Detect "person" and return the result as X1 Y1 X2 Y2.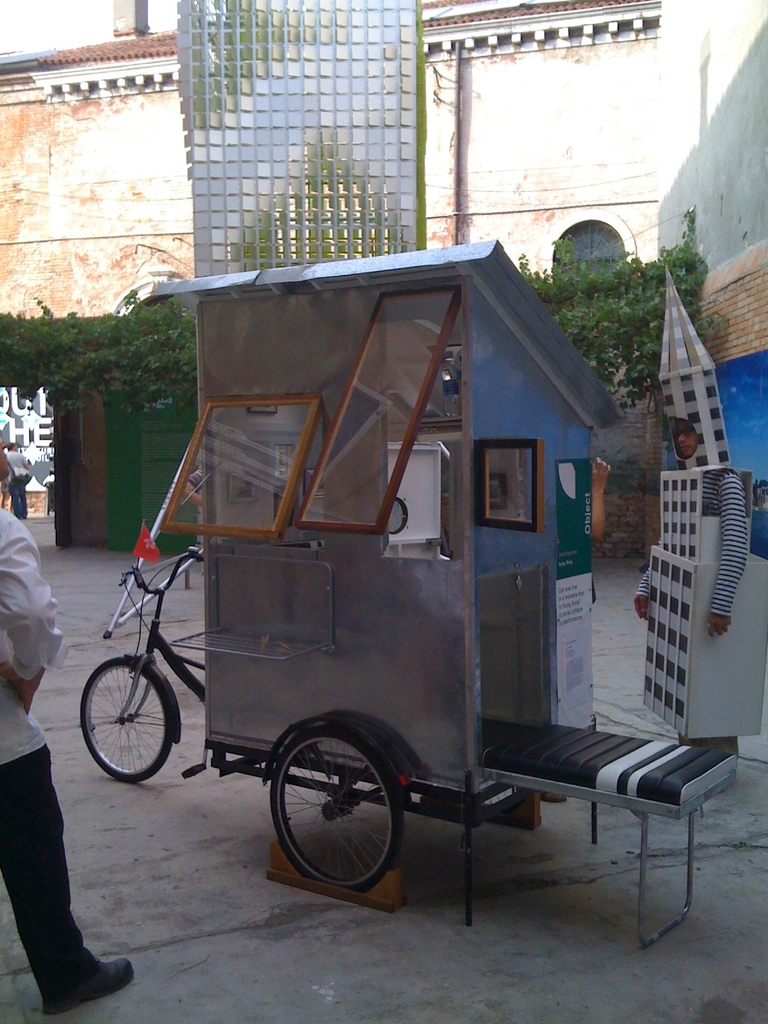
589 451 621 662.
